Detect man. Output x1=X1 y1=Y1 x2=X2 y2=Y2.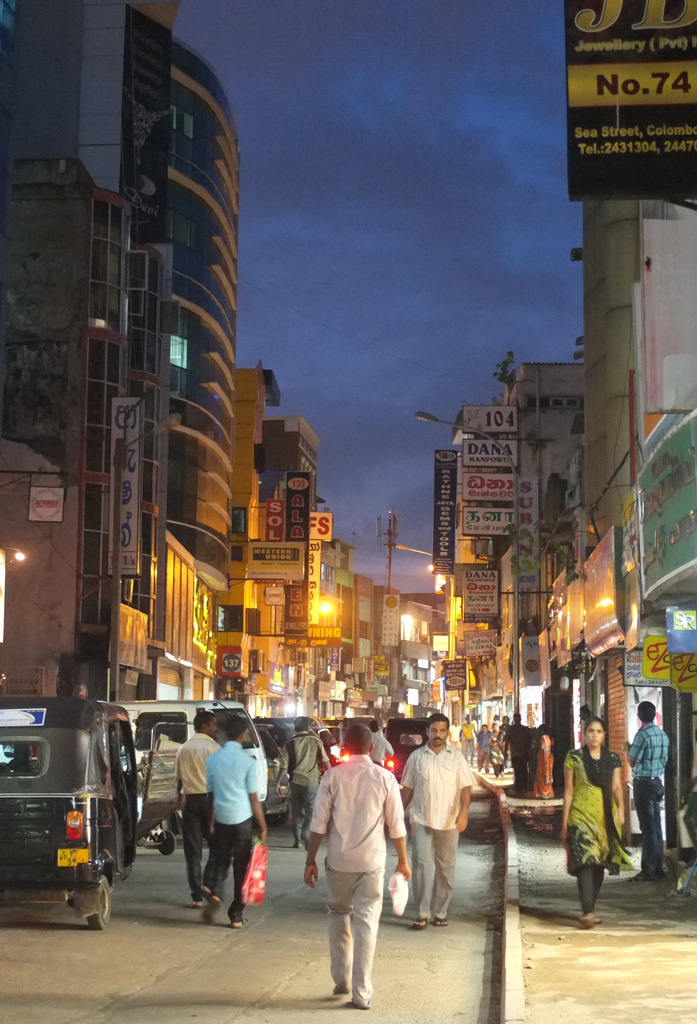
x1=271 y1=714 x2=332 y2=850.
